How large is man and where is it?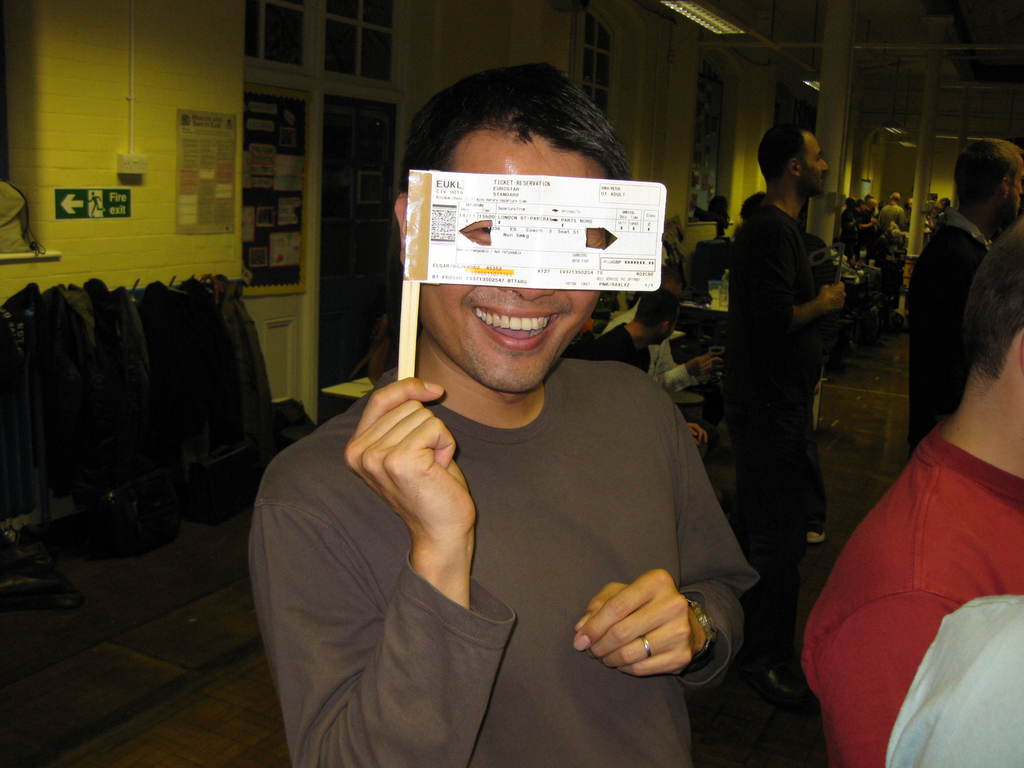
Bounding box: l=803, t=220, r=1023, b=767.
